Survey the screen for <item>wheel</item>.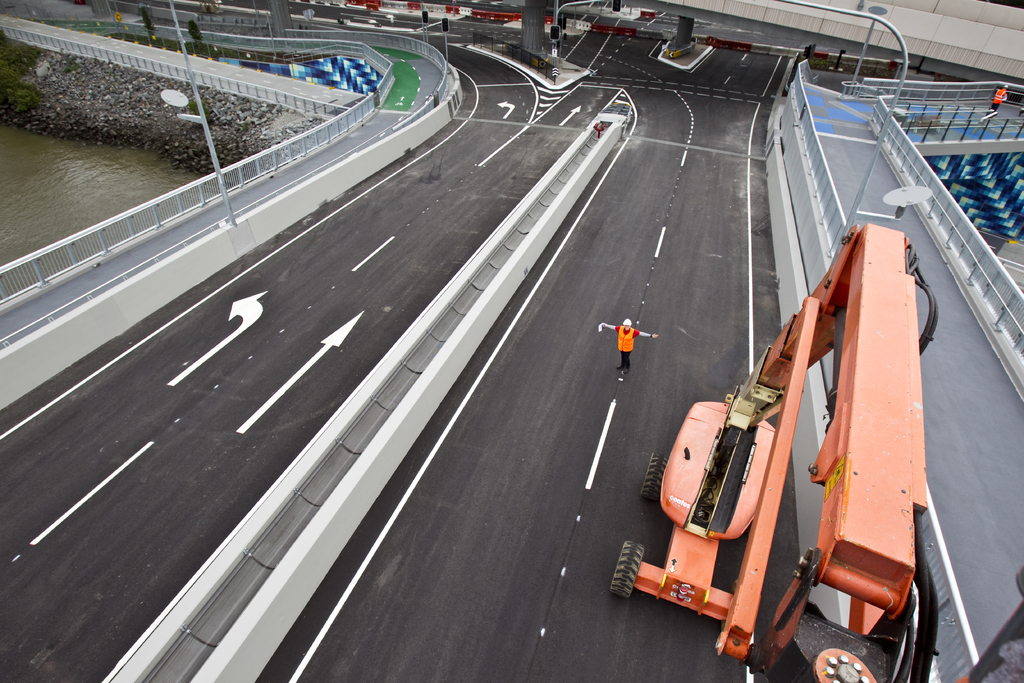
Survey found: {"x1": 638, "y1": 452, "x2": 668, "y2": 502}.
